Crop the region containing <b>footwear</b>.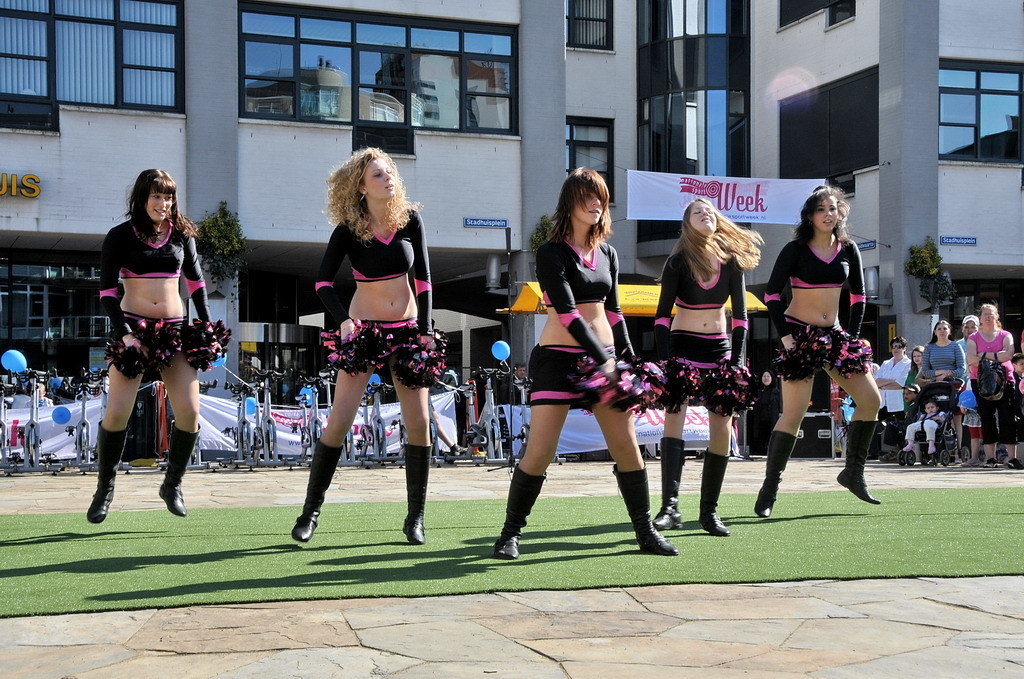
Crop region: 837:417:879:504.
